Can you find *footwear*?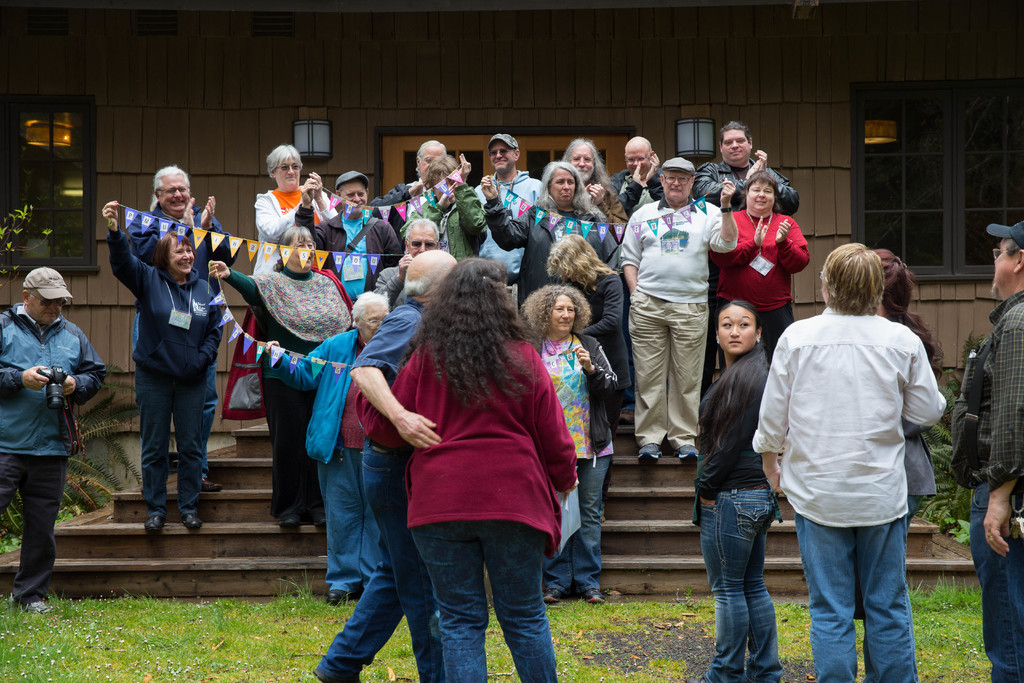
Yes, bounding box: <bbox>200, 477, 225, 491</bbox>.
